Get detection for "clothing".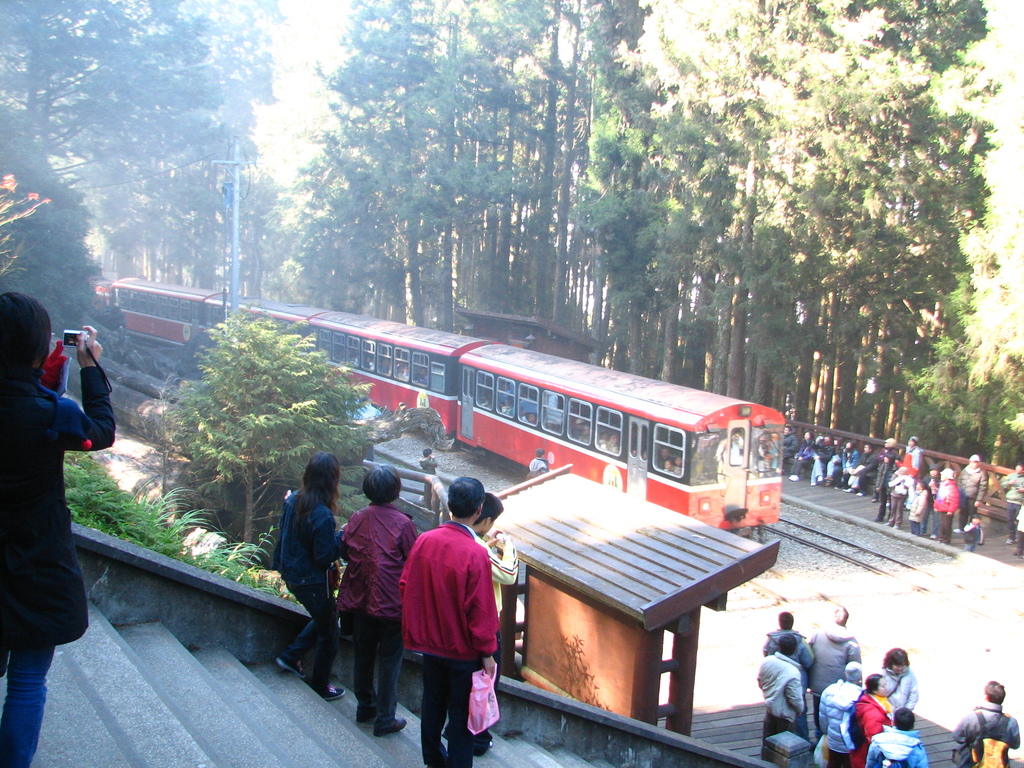
Detection: BBox(394, 515, 497, 767).
